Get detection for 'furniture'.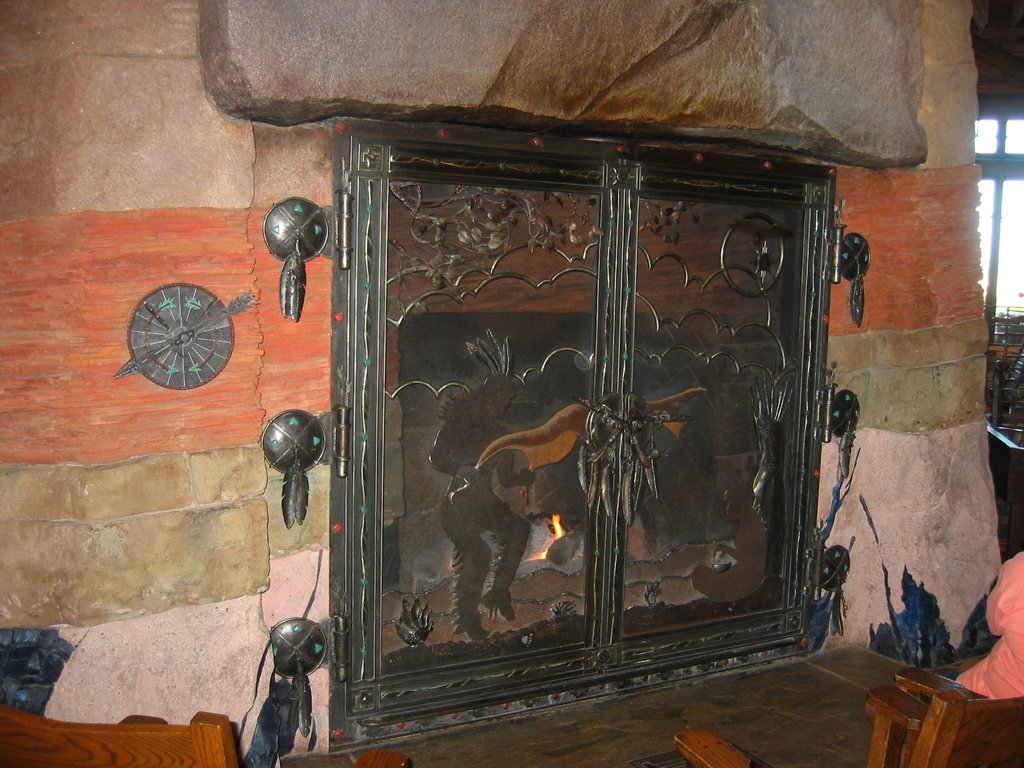
Detection: [894,664,991,767].
